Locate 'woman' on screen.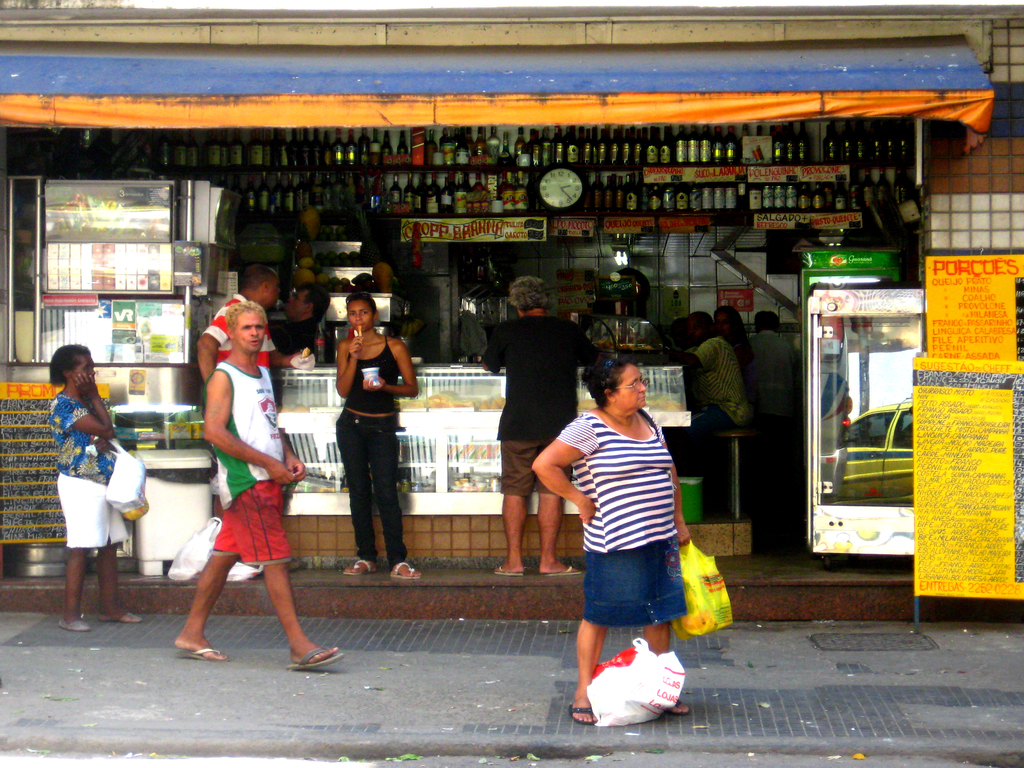
On screen at 520:343:698:724.
